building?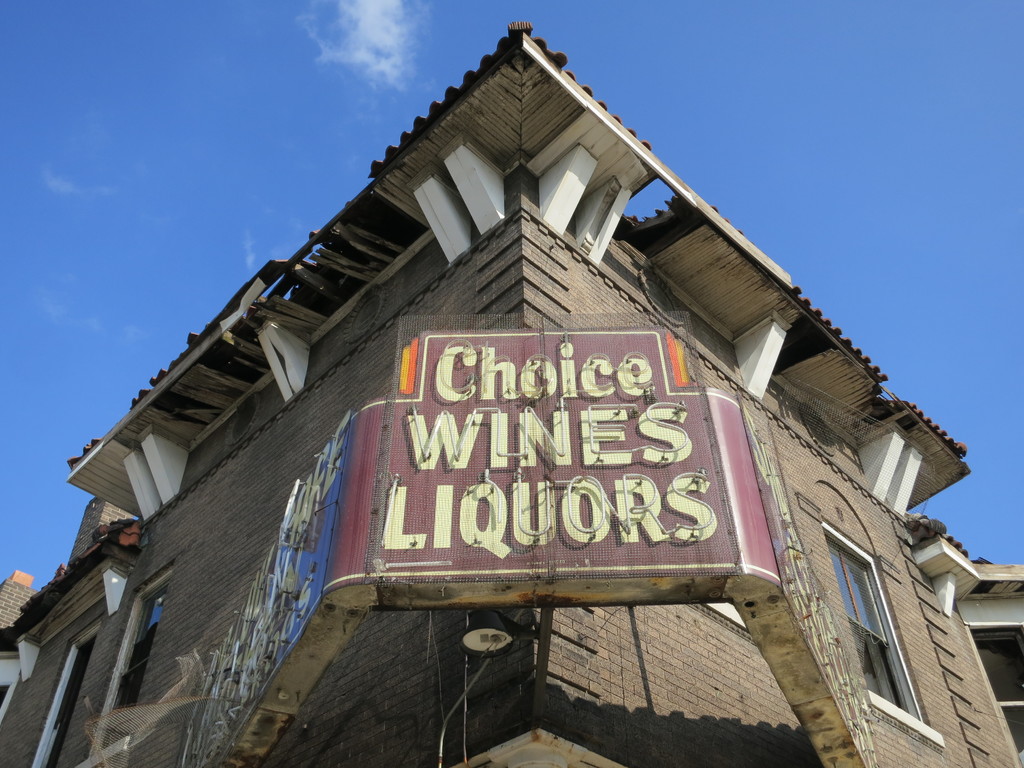
(x1=0, y1=21, x2=1023, y2=767)
